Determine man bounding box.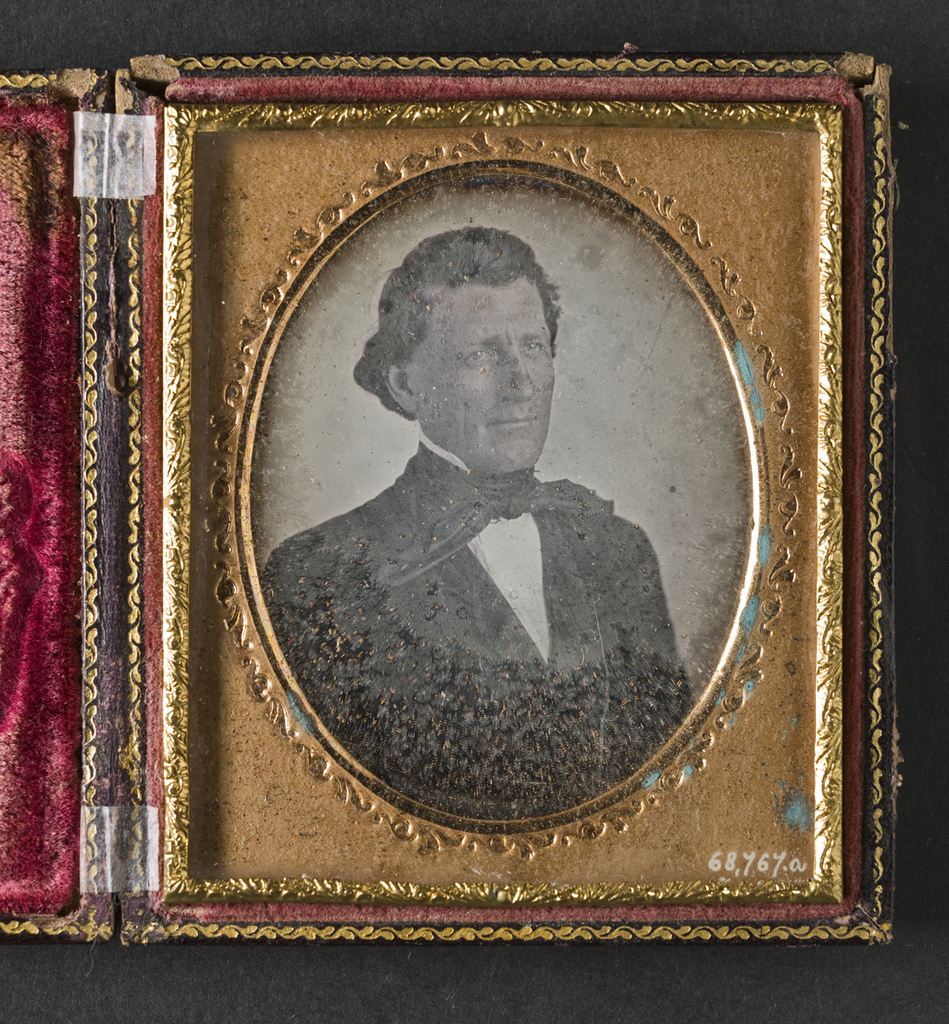
Determined: rect(253, 203, 745, 786).
